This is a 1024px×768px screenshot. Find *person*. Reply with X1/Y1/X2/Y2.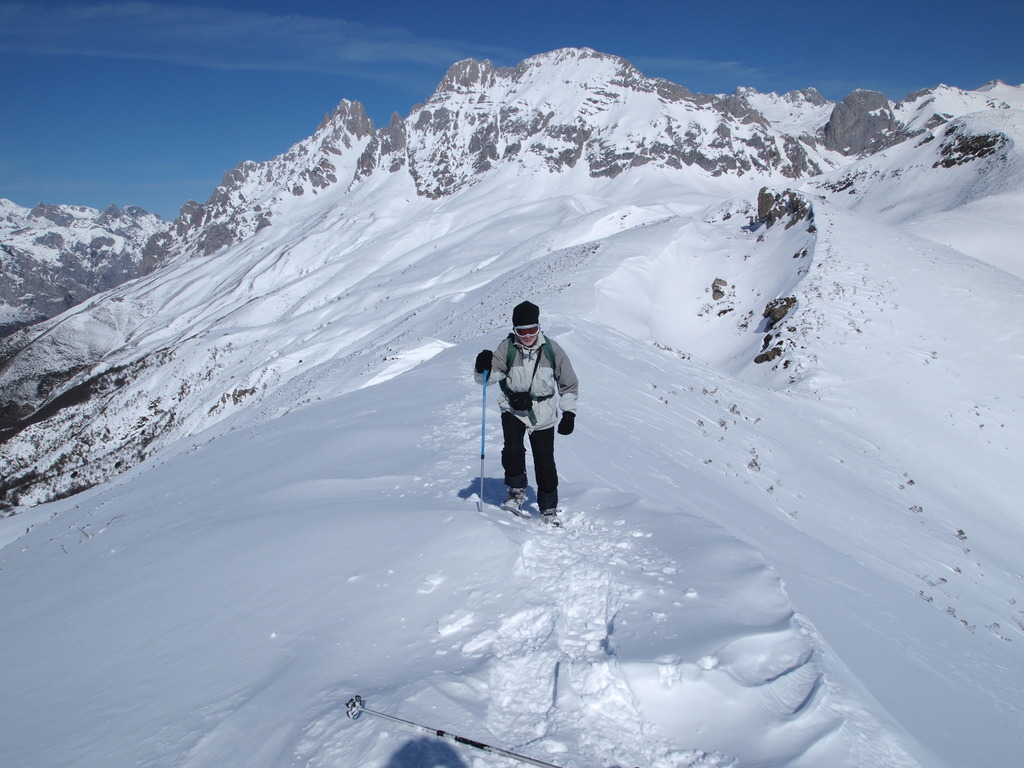
482/306/575/526.
